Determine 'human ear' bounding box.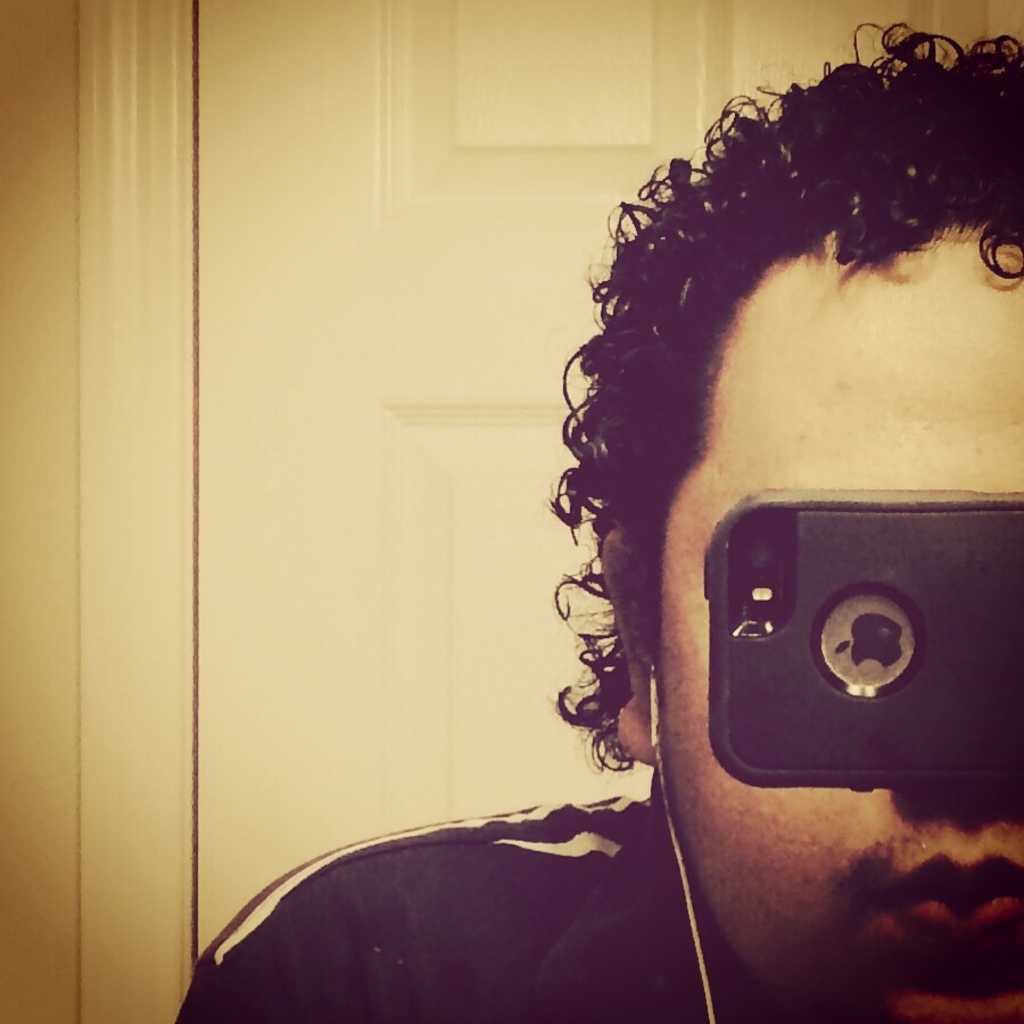
Determined: 612 531 652 760.
